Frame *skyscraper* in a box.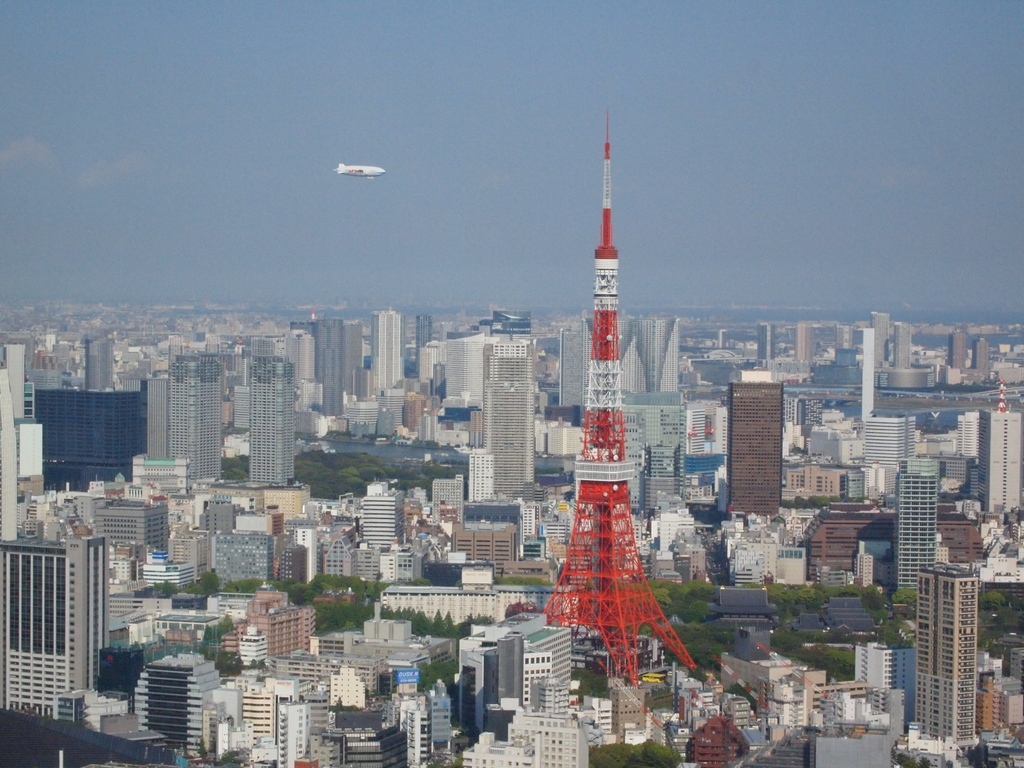
(x1=466, y1=326, x2=541, y2=500).
